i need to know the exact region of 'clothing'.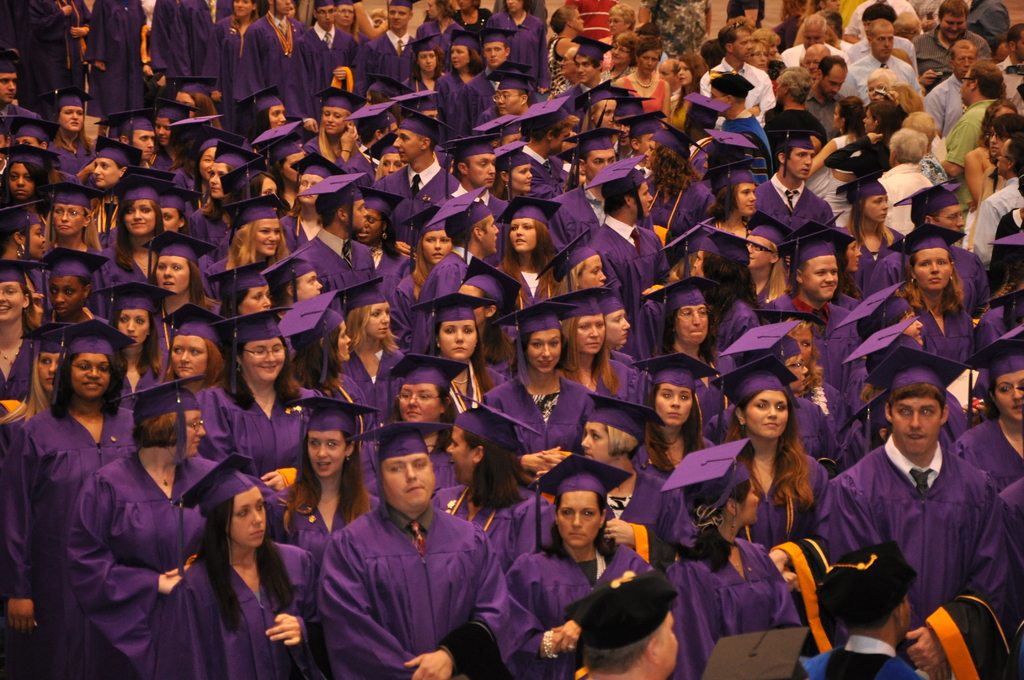
Region: 276 231 382 294.
